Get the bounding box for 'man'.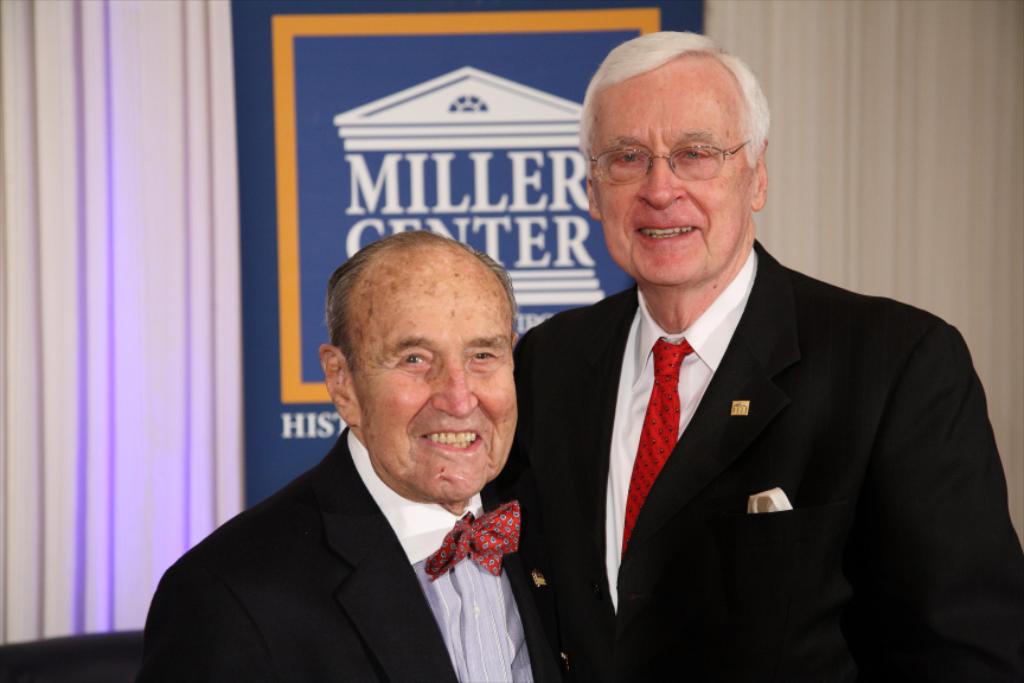
<bbox>505, 30, 1023, 682</bbox>.
